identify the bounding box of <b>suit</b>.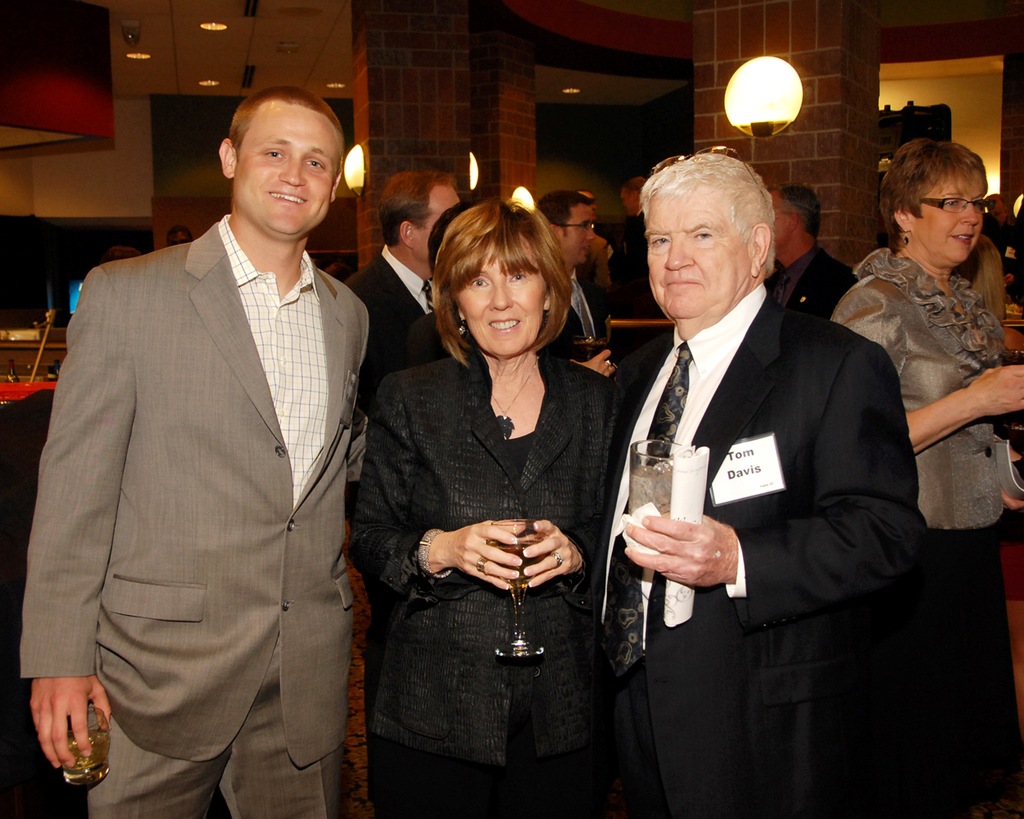
[34,105,392,808].
